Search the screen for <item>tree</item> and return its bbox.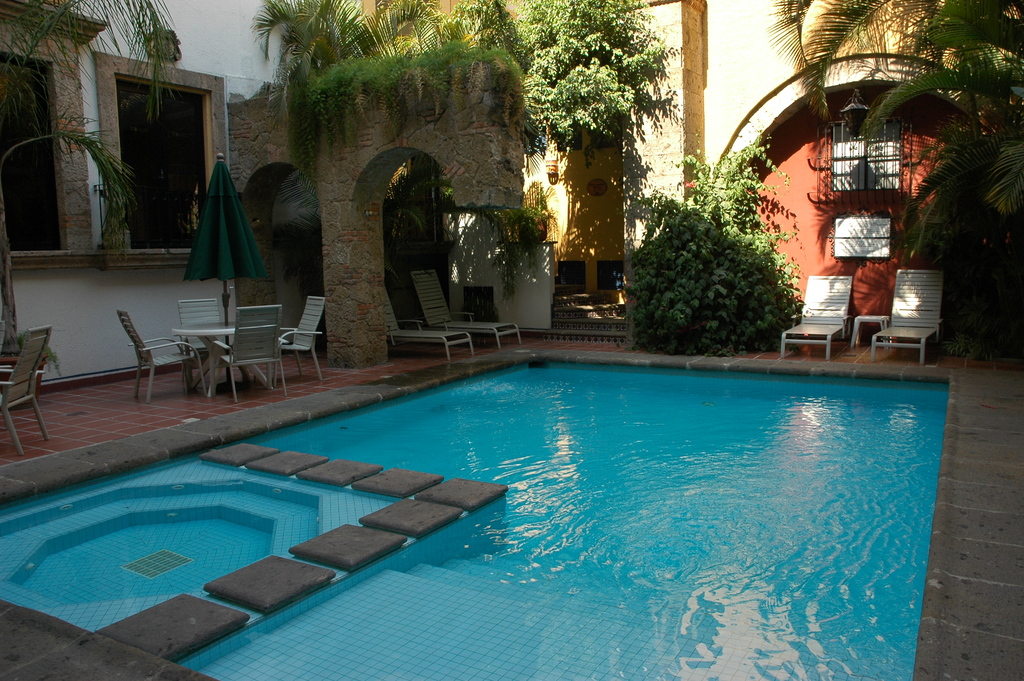
Found: {"x1": 247, "y1": 0, "x2": 529, "y2": 133}.
